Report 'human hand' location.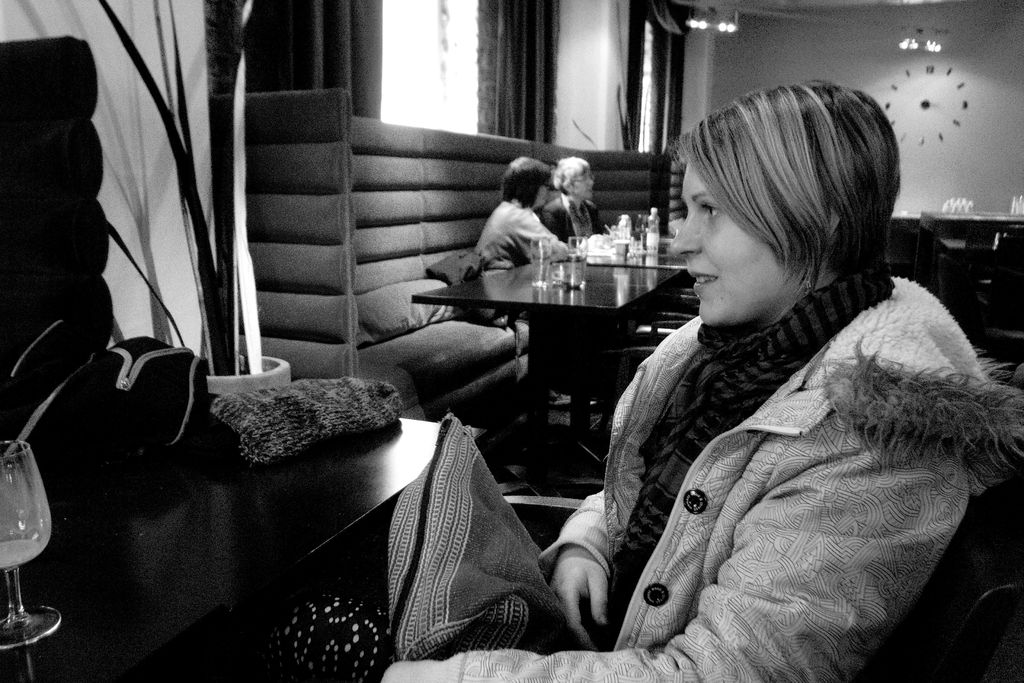
Report: region(554, 523, 620, 651).
